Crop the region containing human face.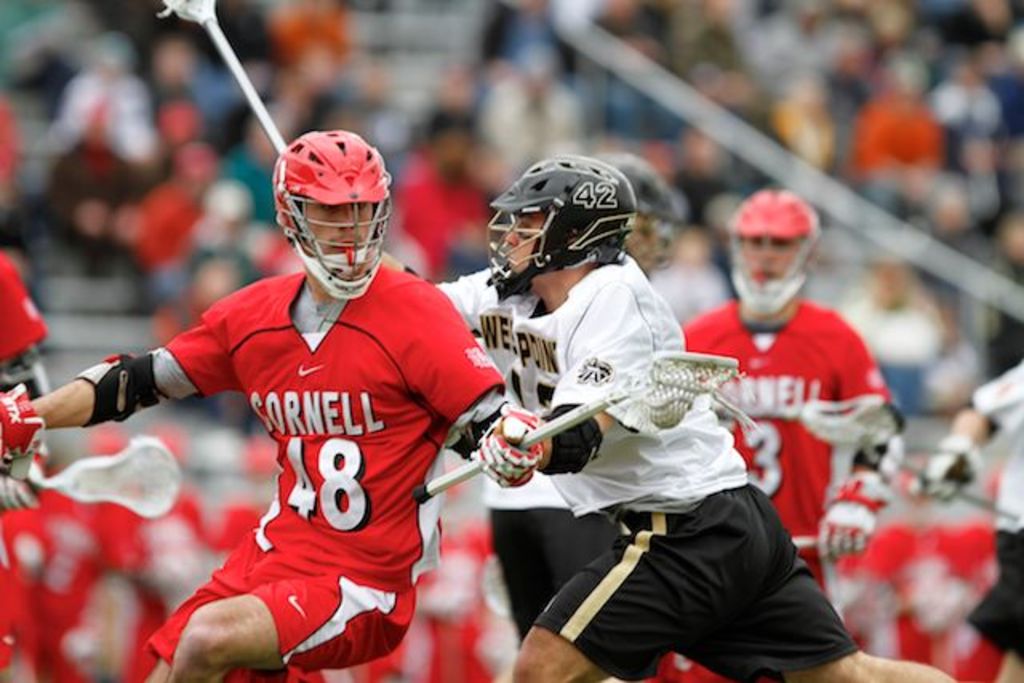
Crop region: <box>301,192,378,259</box>.
